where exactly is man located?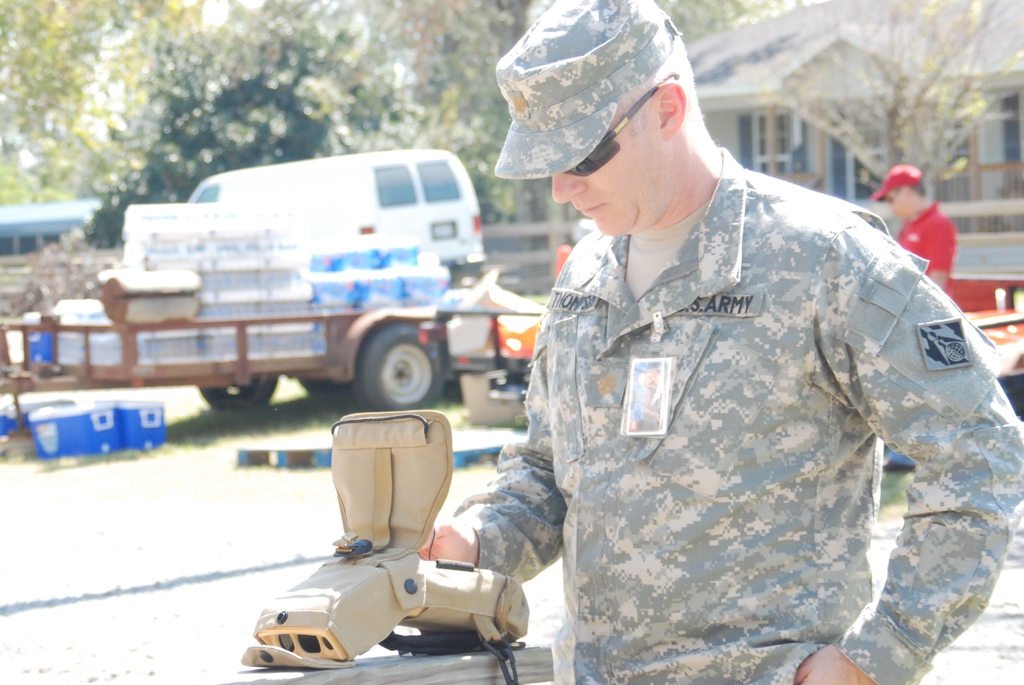
Its bounding box is <region>419, 0, 1023, 684</region>.
